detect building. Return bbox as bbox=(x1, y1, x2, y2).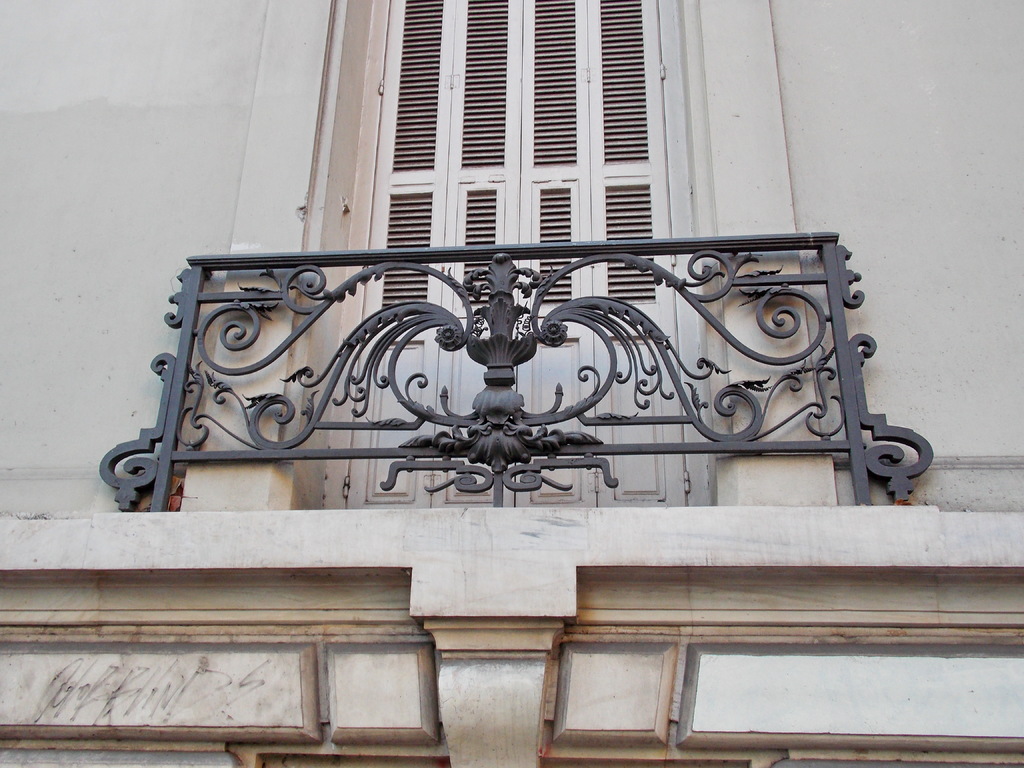
bbox=(0, 1, 1020, 767).
